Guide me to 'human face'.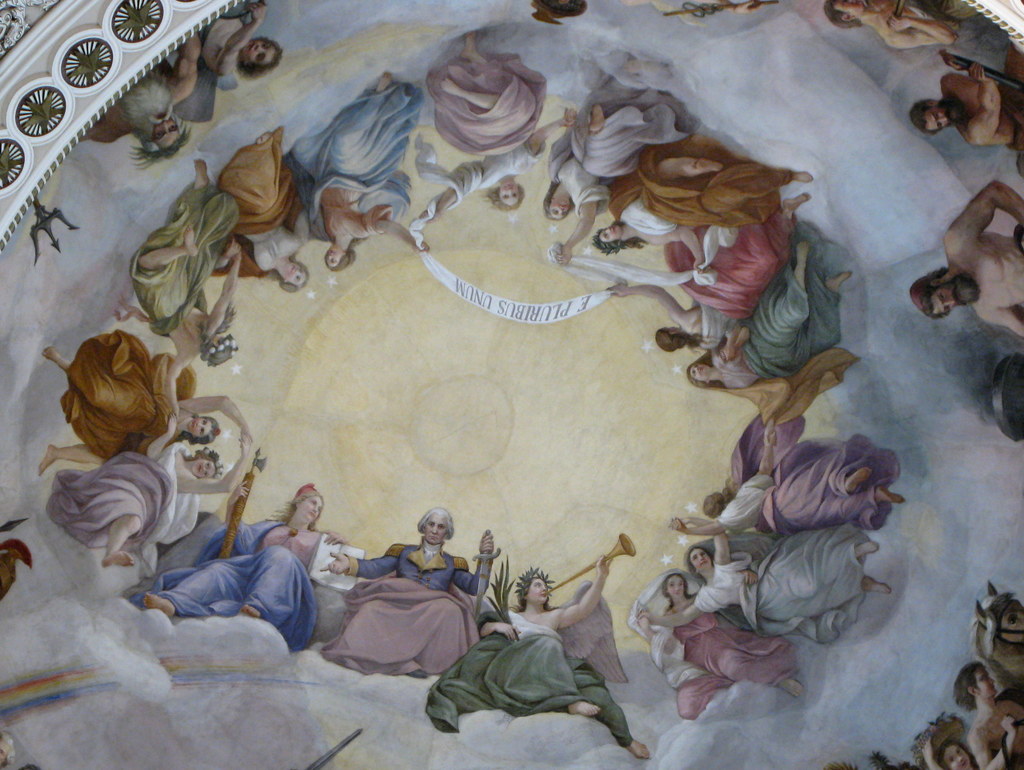
Guidance: <region>693, 551, 706, 568</region>.
